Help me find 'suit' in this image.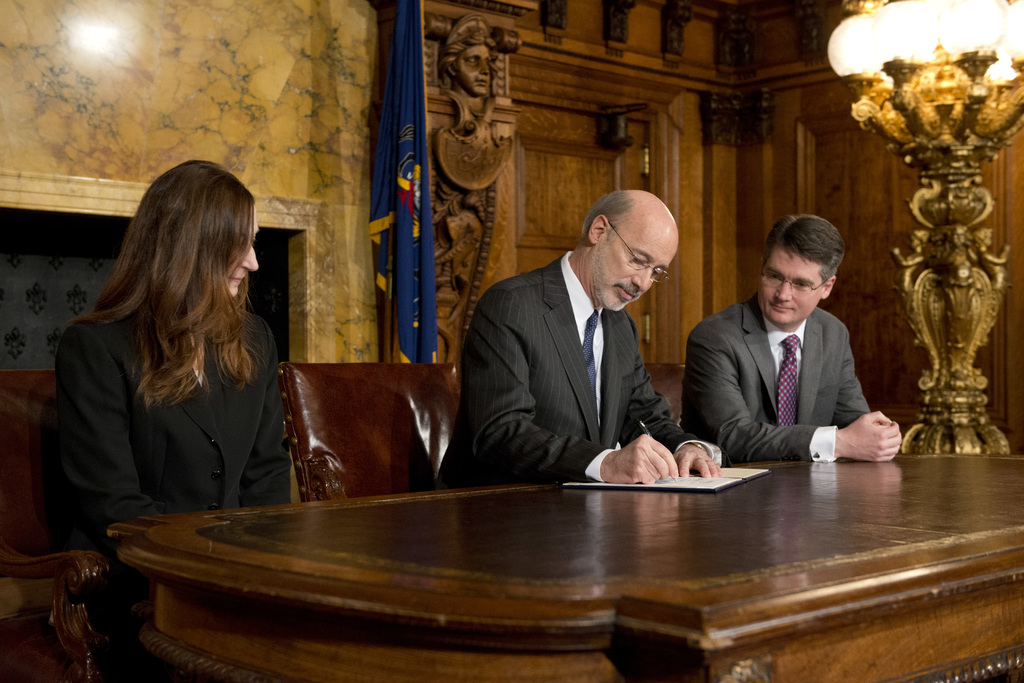
Found it: [left=454, top=197, right=631, bottom=493].
